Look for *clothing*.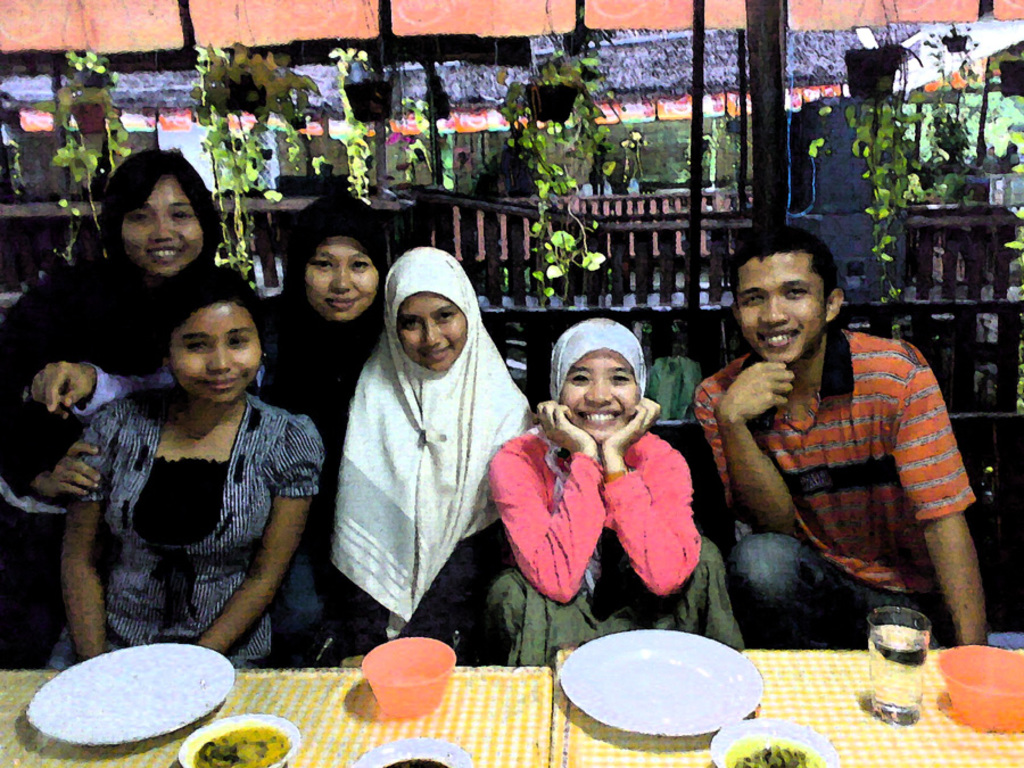
Found: region(689, 324, 976, 643).
